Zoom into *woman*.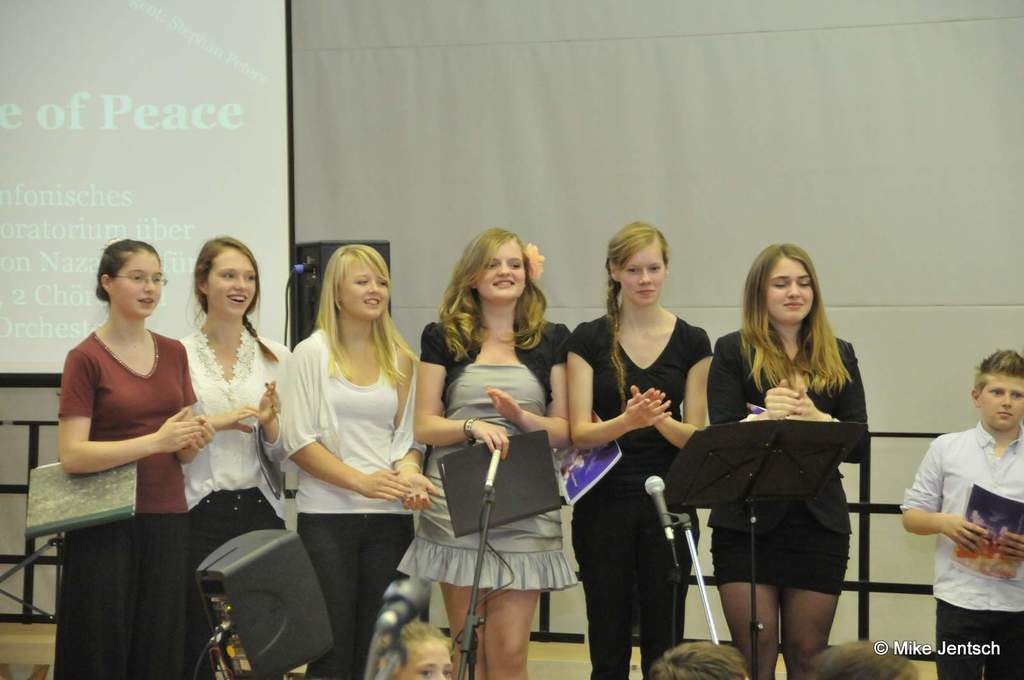
Zoom target: [413, 224, 572, 679].
